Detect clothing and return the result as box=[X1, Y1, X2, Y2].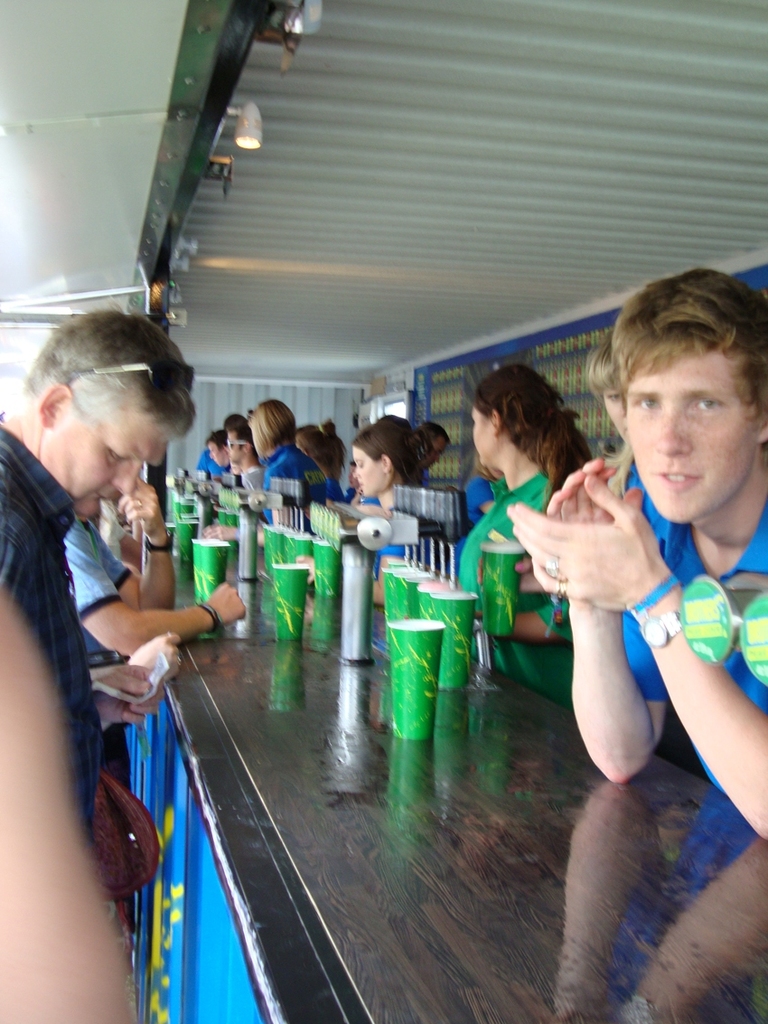
box=[326, 482, 349, 515].
